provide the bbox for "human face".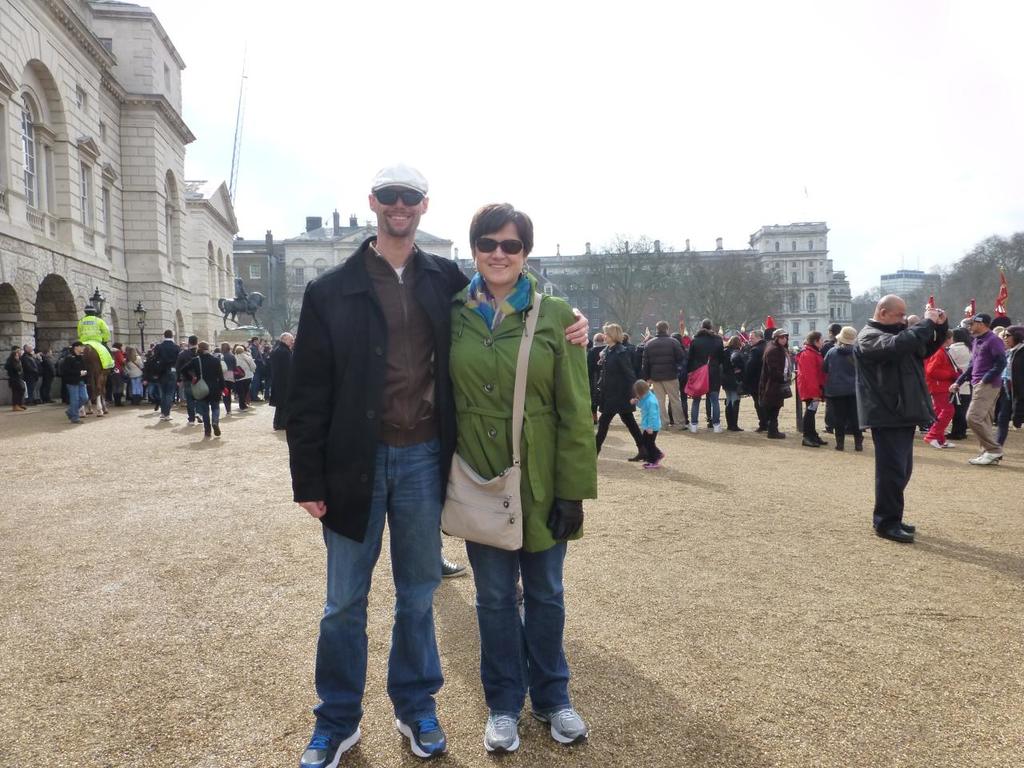
x1=604, y1=331, x2=611, y2=342.
